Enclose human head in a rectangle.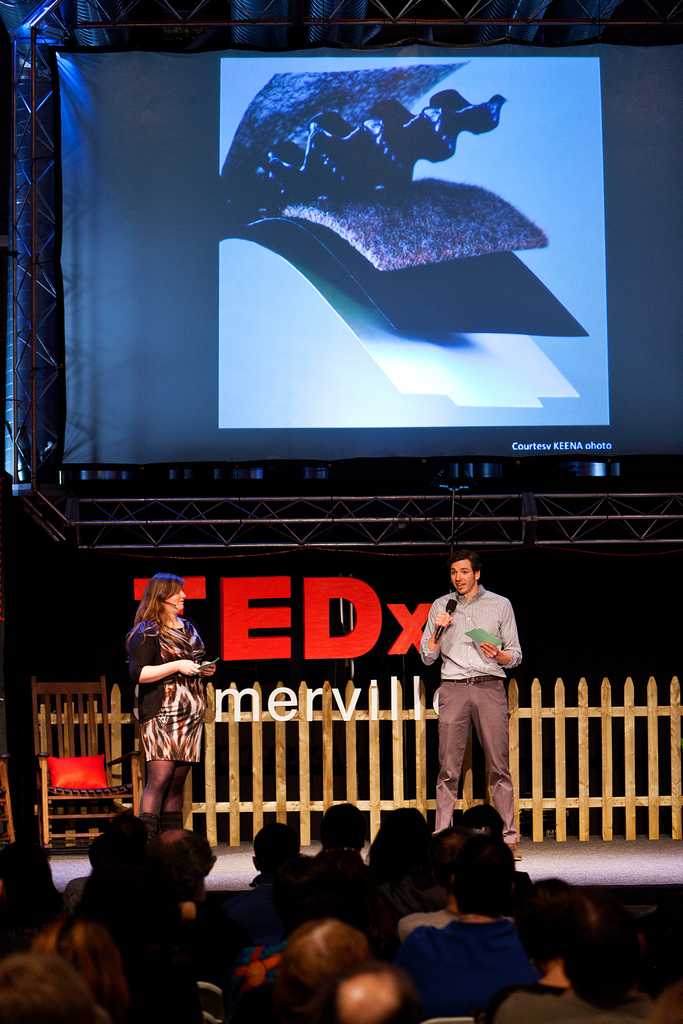
[248, 822, 300, 882].
